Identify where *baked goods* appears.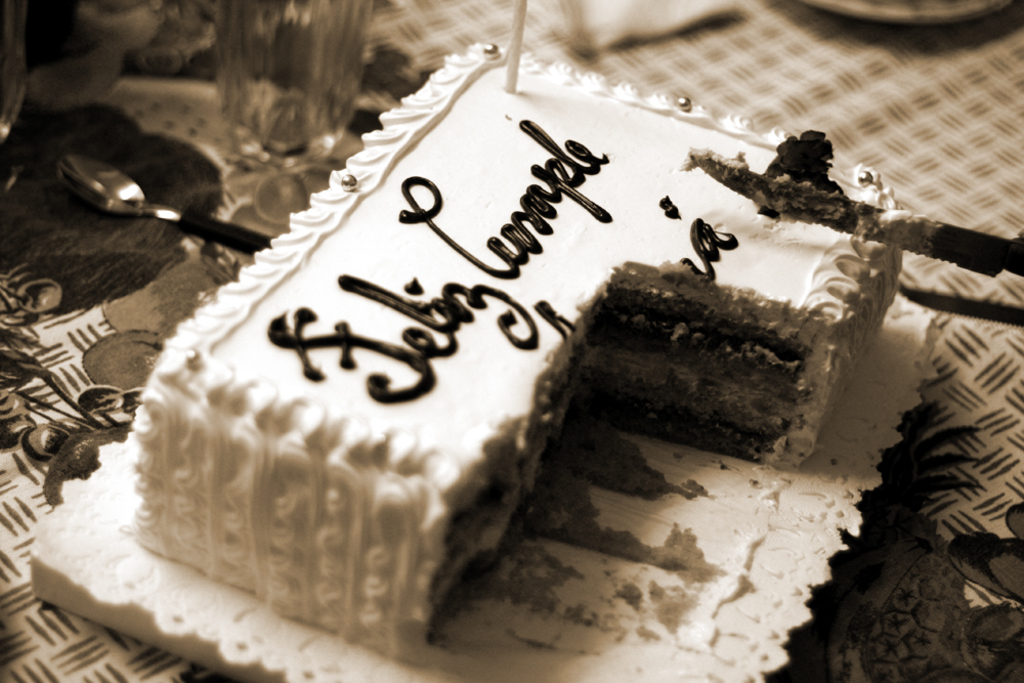
Appears at 126/40/909/663.
